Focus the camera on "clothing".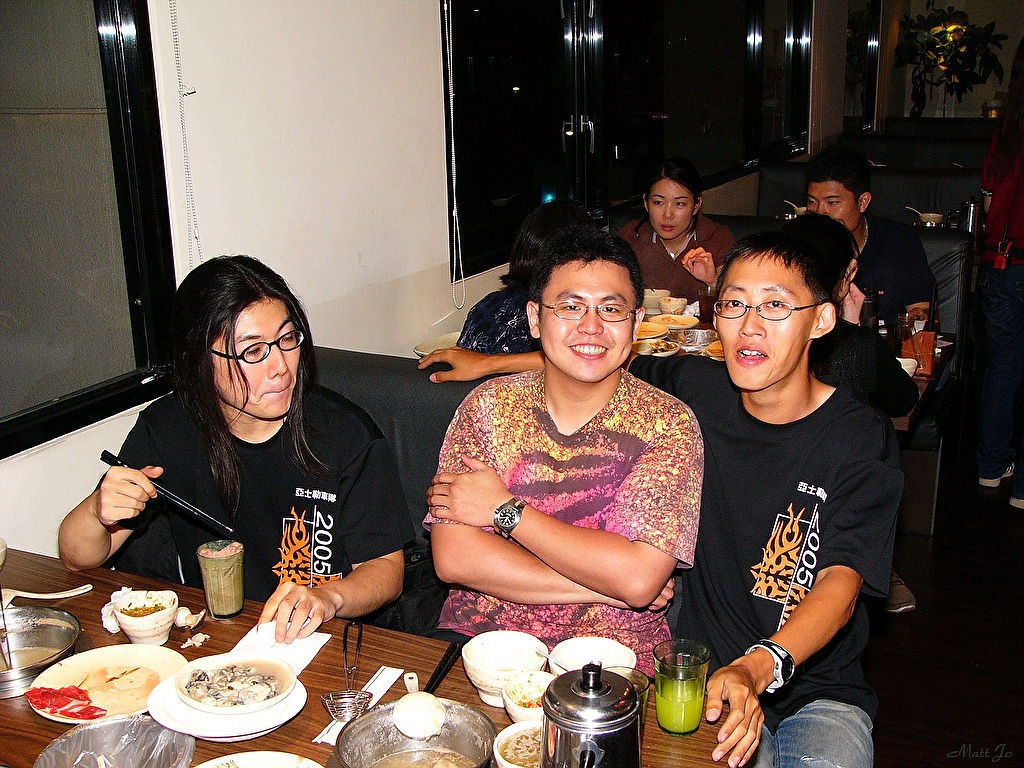
Focus region: <region>635, 342, 899, 692</region>.
